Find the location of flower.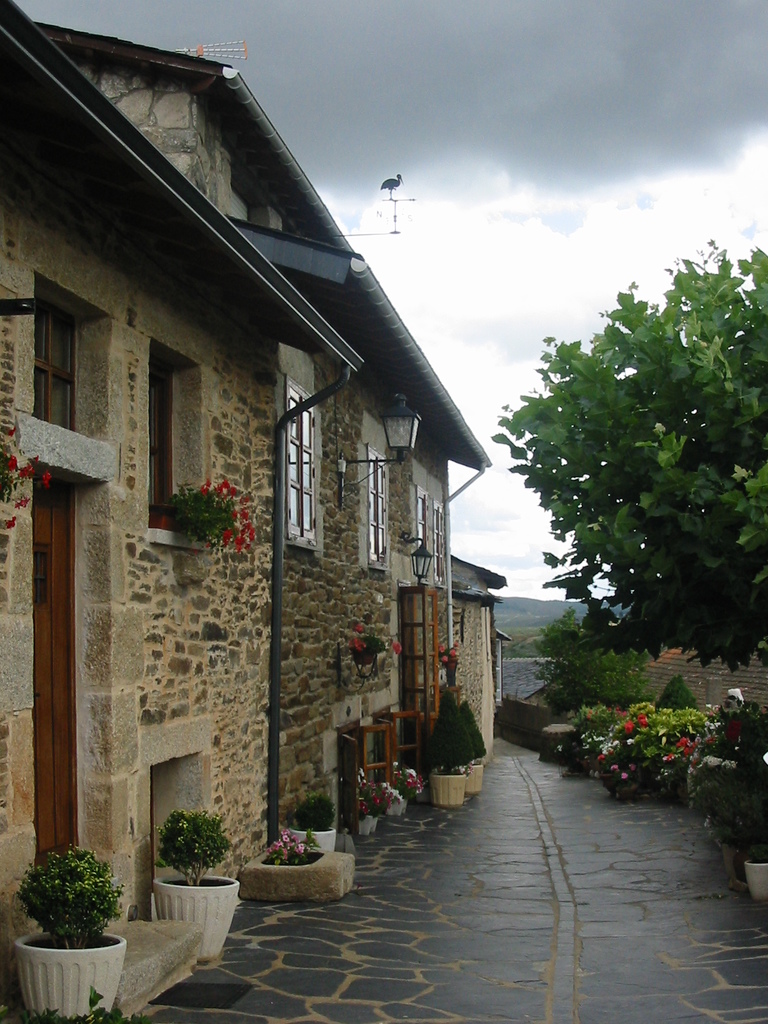
Location: box(609, 764, 620, 772).
